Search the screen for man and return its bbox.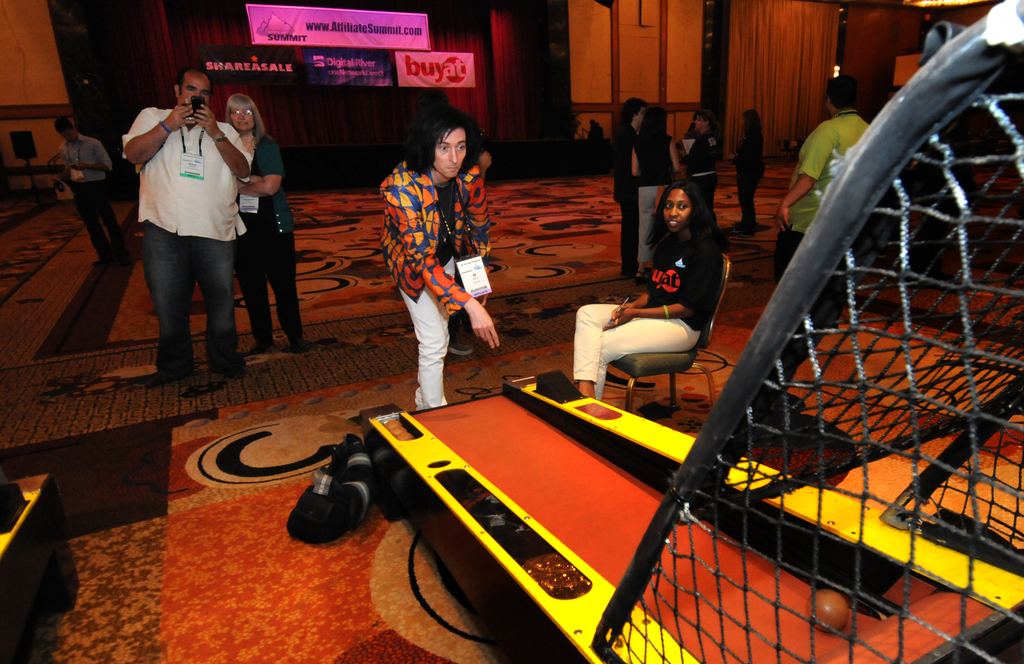
Found: detection(765, 73, 879, 300).
